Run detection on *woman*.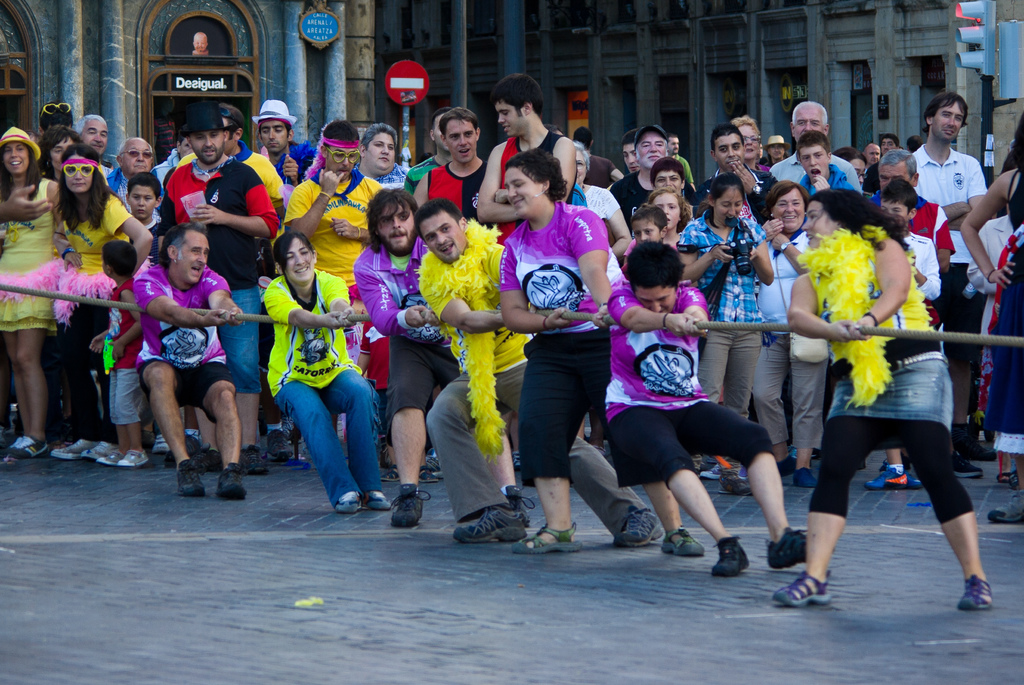
Result: bbox=[780, 164, 982, 606].
